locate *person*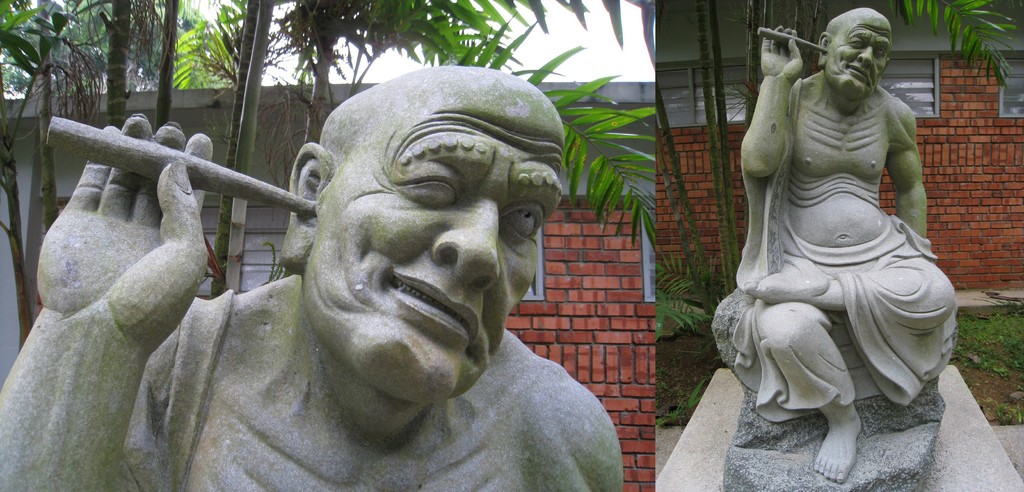
box=[0, 69, 629, 491]
